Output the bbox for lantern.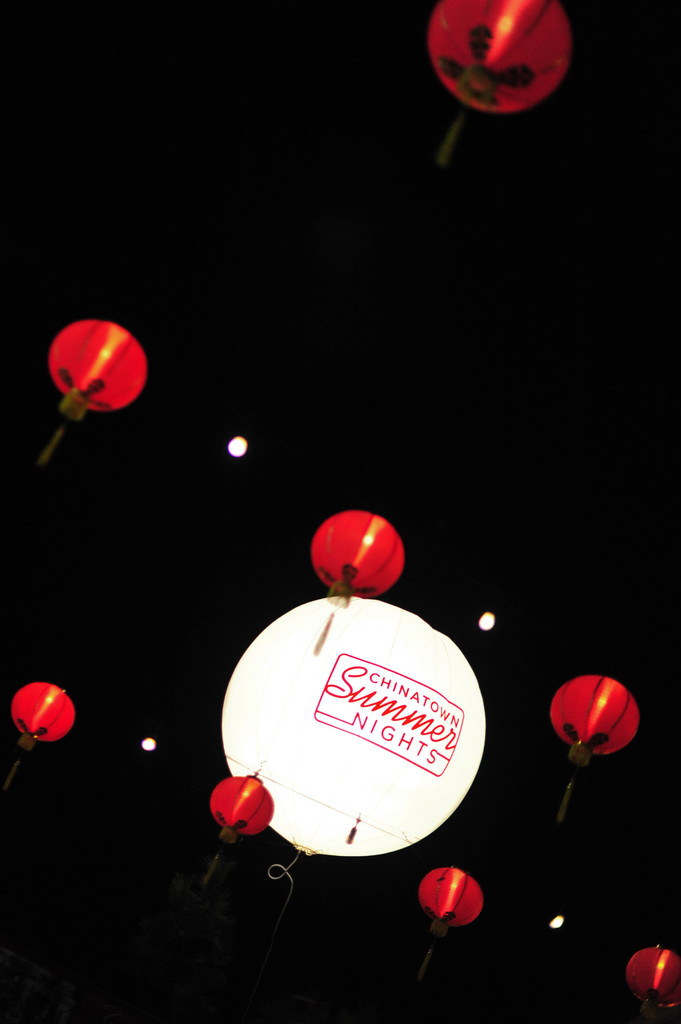
[x1=627, y1=944, x2=680, y2=1023].
